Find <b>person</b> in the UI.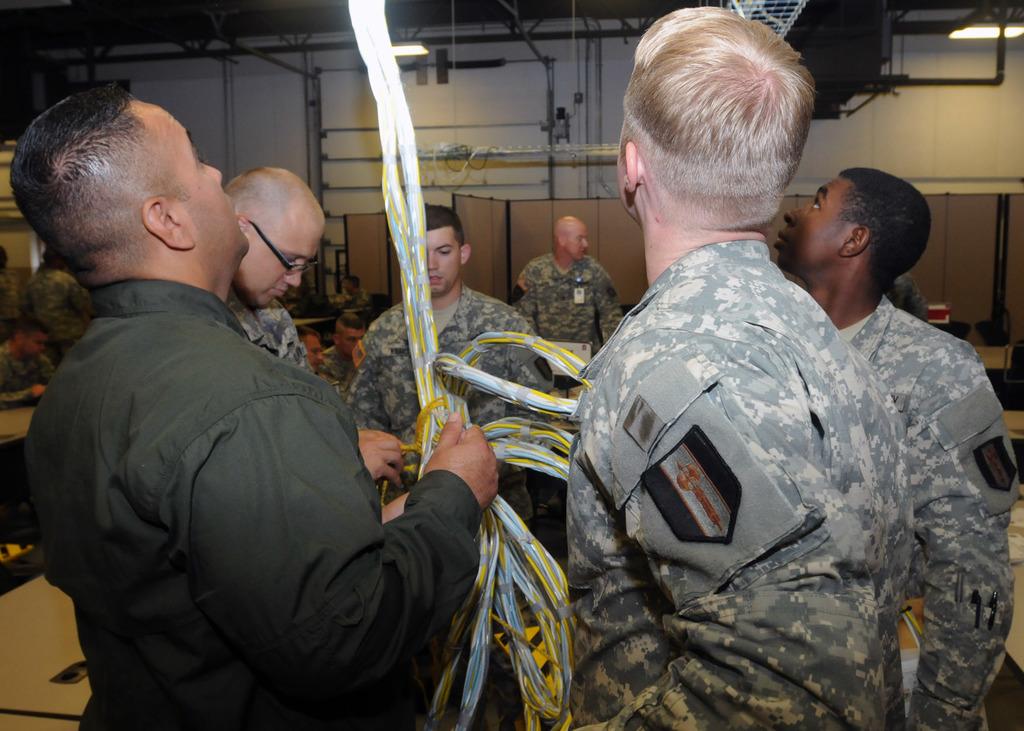
UI element at region(509, 211, 622, 335).
